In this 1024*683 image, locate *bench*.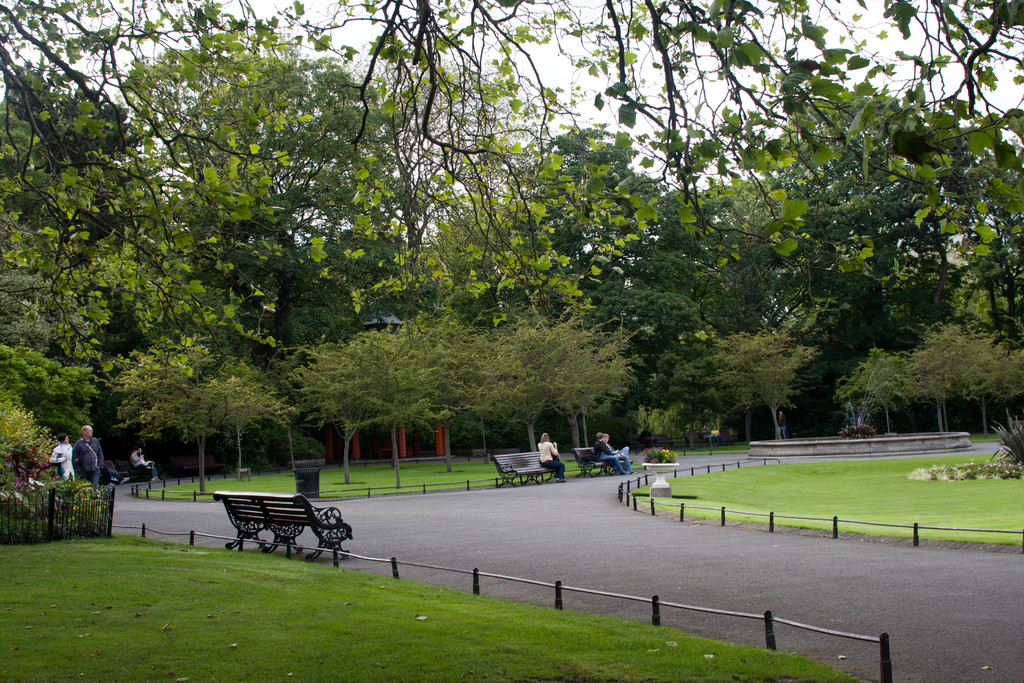
Bounding box: <bbox>489, 450, 563, 491</bbox>.
